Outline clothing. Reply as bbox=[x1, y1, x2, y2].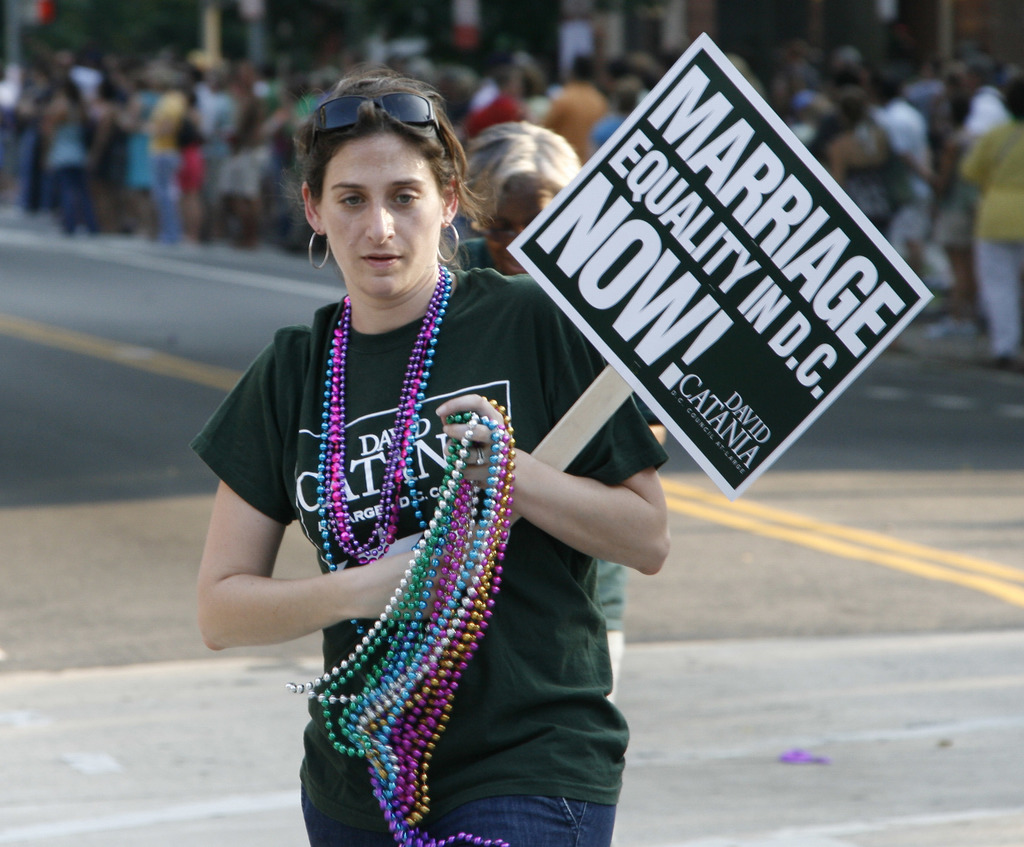
bbox=[836, 117, 888, 233].
